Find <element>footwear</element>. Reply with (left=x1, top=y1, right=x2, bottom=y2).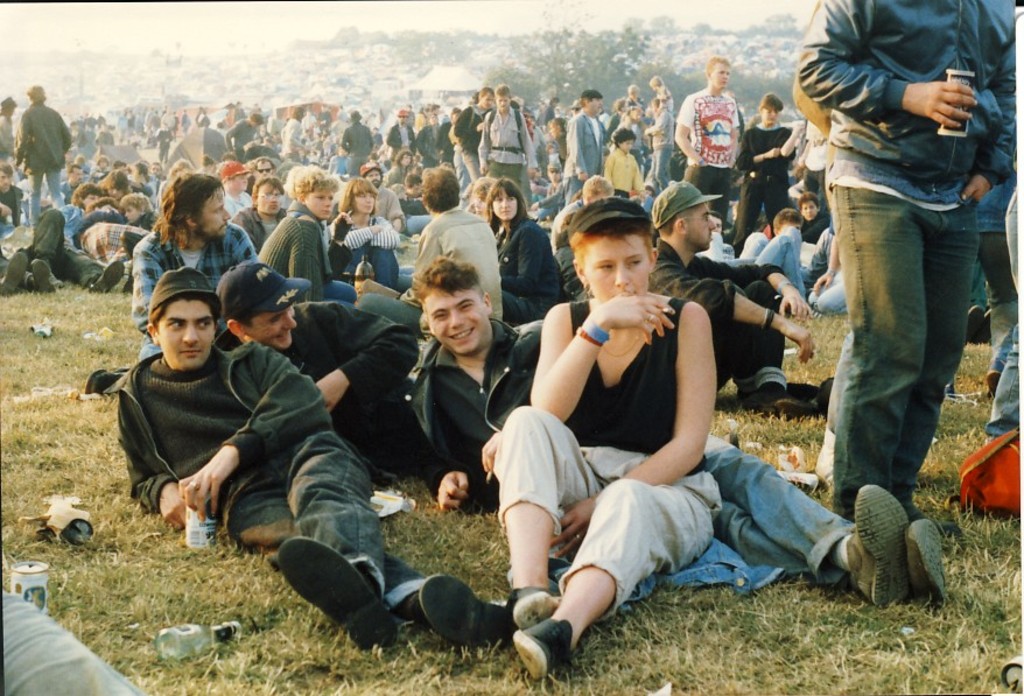
(left=0, top=242, right=33, bottom=297).
